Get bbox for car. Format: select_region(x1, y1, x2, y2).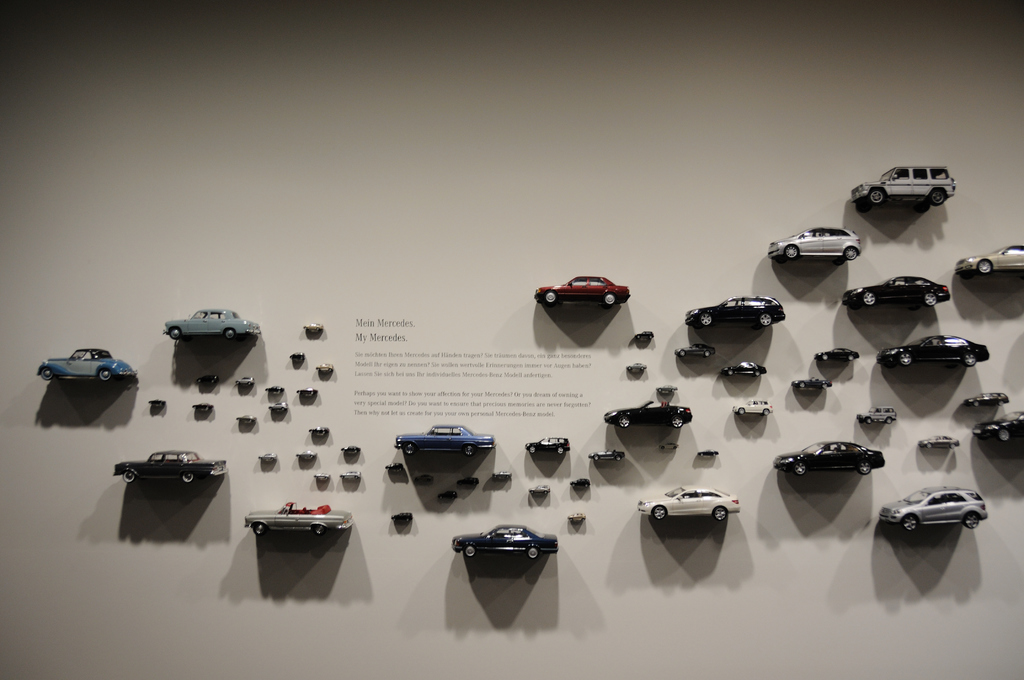
select_region(194, 400, 211, 408).
